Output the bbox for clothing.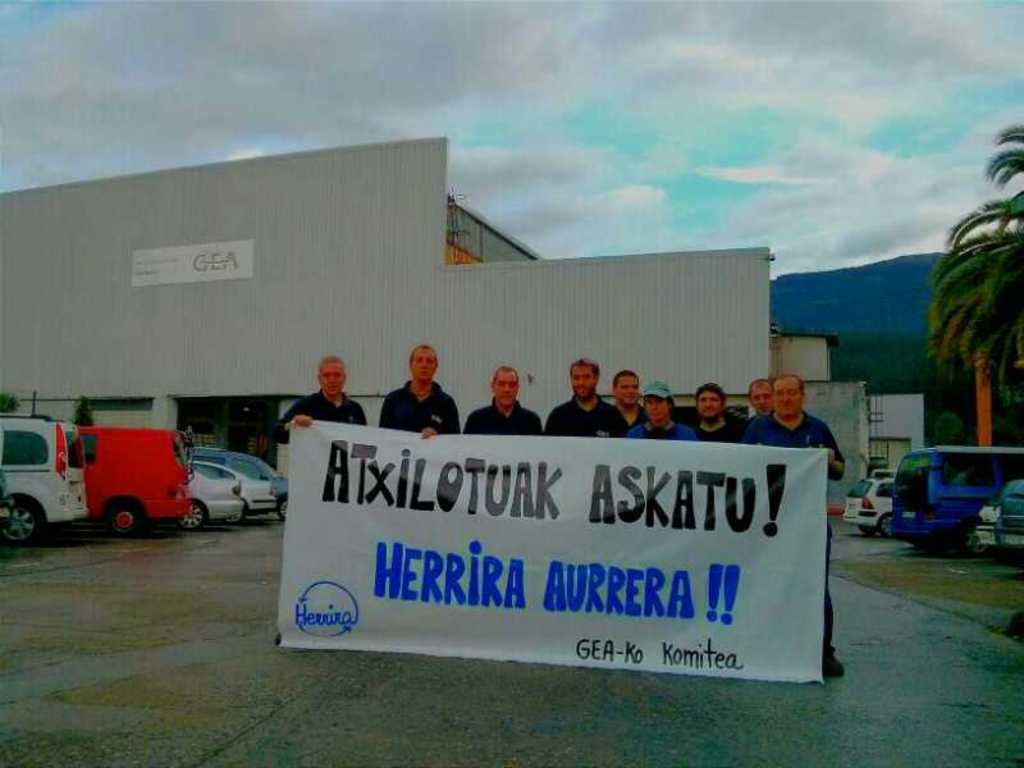
box(378, 371, 461, 431).
